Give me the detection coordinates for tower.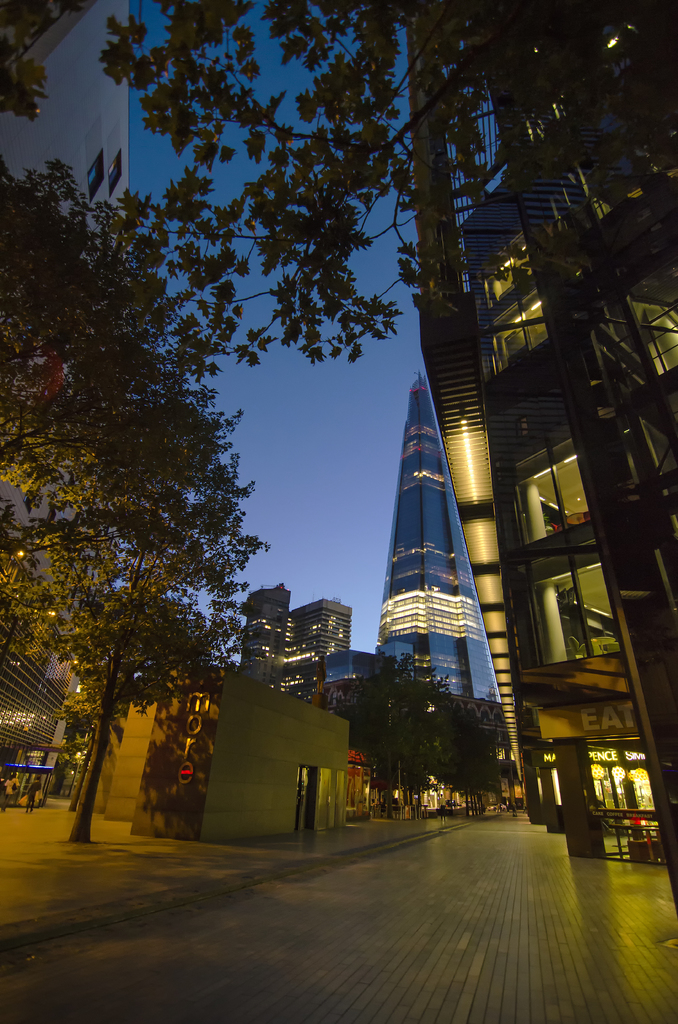
(378,372,501,710).
